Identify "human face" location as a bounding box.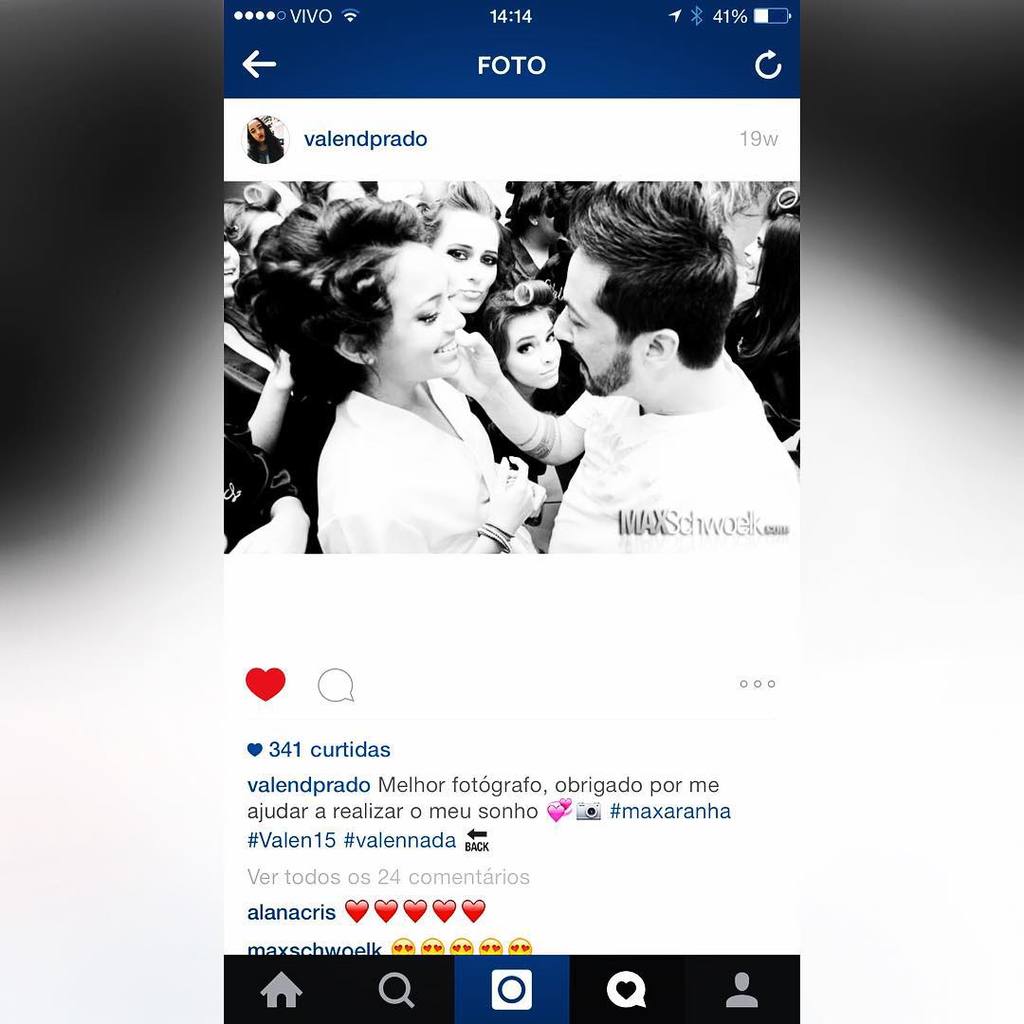
{"x1": 544, "y1": 243, "x2": 642, "y2": 402}.
